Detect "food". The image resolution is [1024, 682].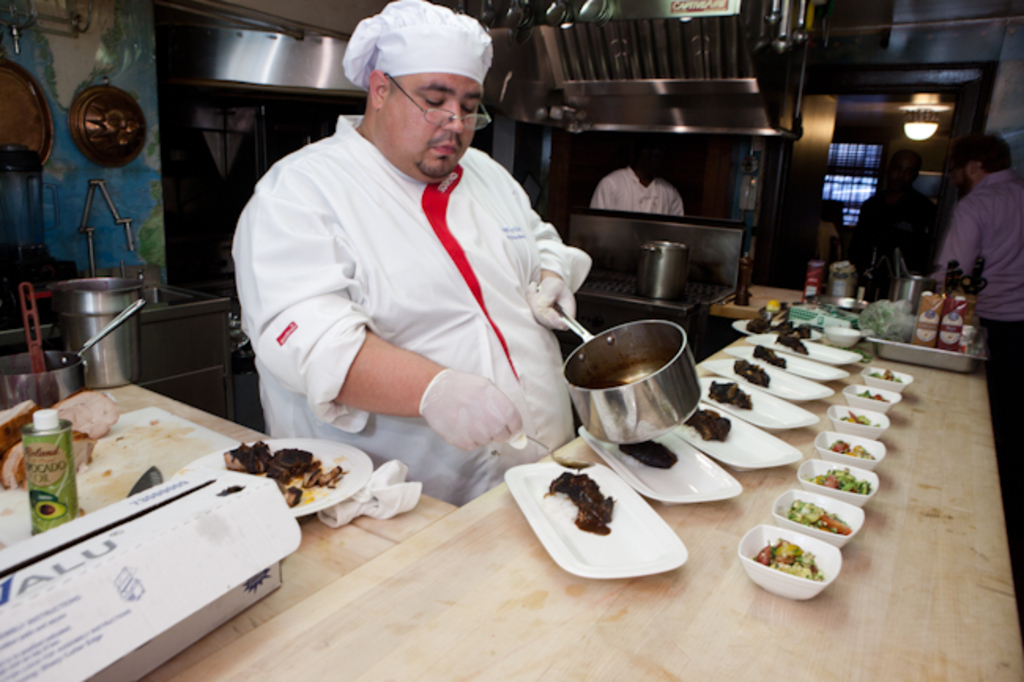
x1=731, y1=358, x2=770, y2=389.
